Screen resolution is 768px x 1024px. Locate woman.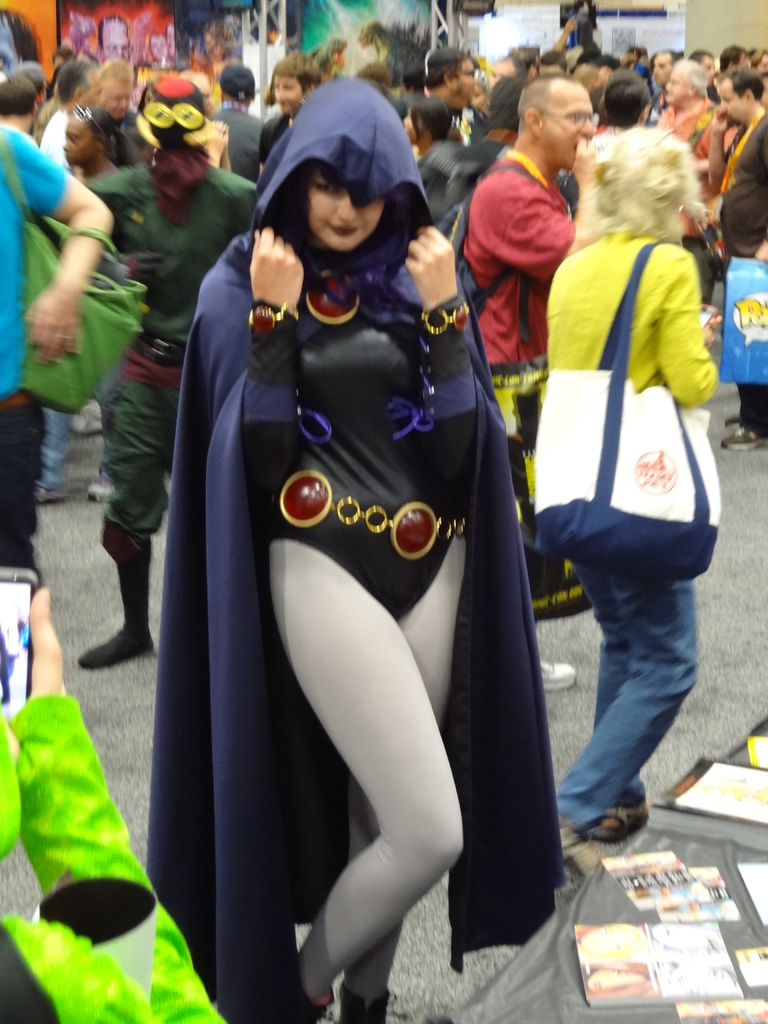
534,127,721,829.
